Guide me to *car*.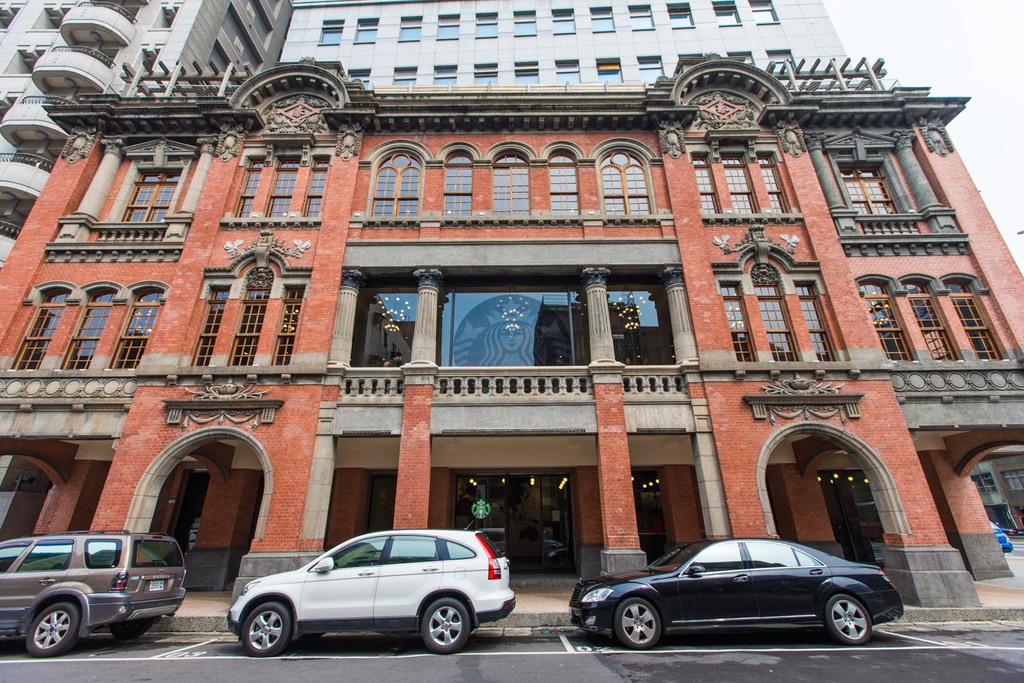
Guidance: {"x1": 214, "y1": 532, "x2": 522, "y2": 655}.
